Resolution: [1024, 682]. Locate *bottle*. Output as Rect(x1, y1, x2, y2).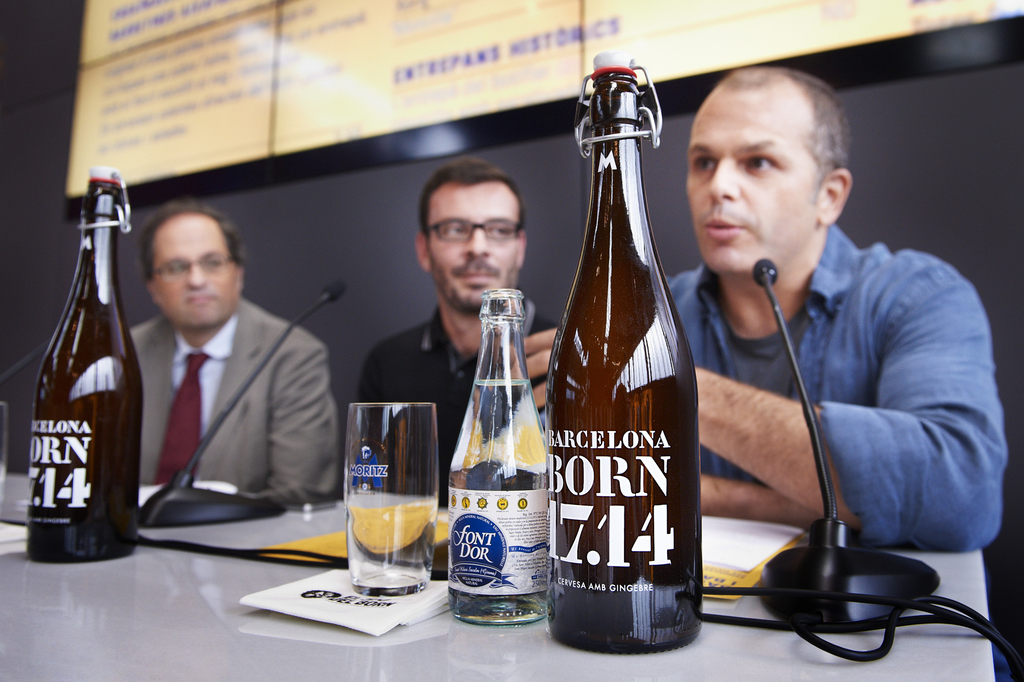
Rect(436, 286, 554, 628).
